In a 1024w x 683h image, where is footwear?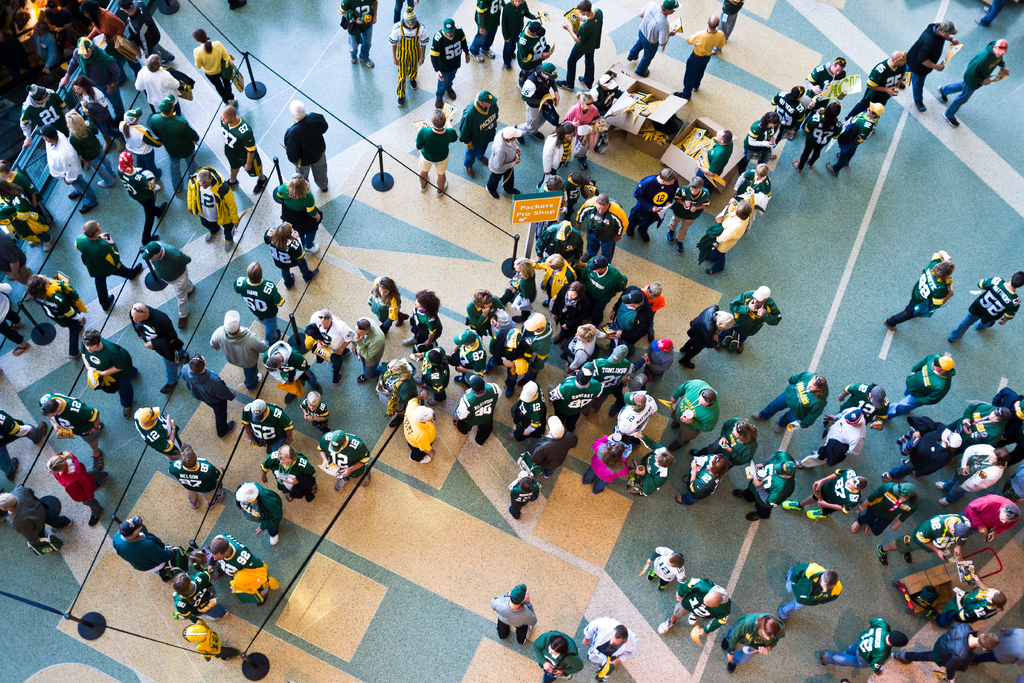
bbox=[677, 240, 683, 253].
